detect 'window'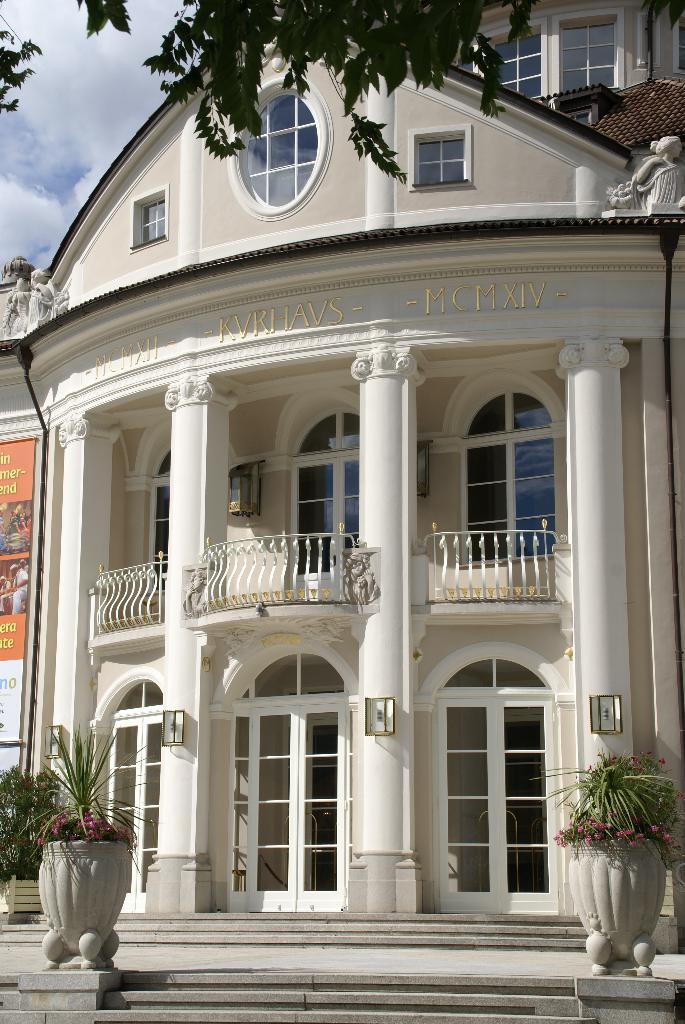
(127,195,166,239)
